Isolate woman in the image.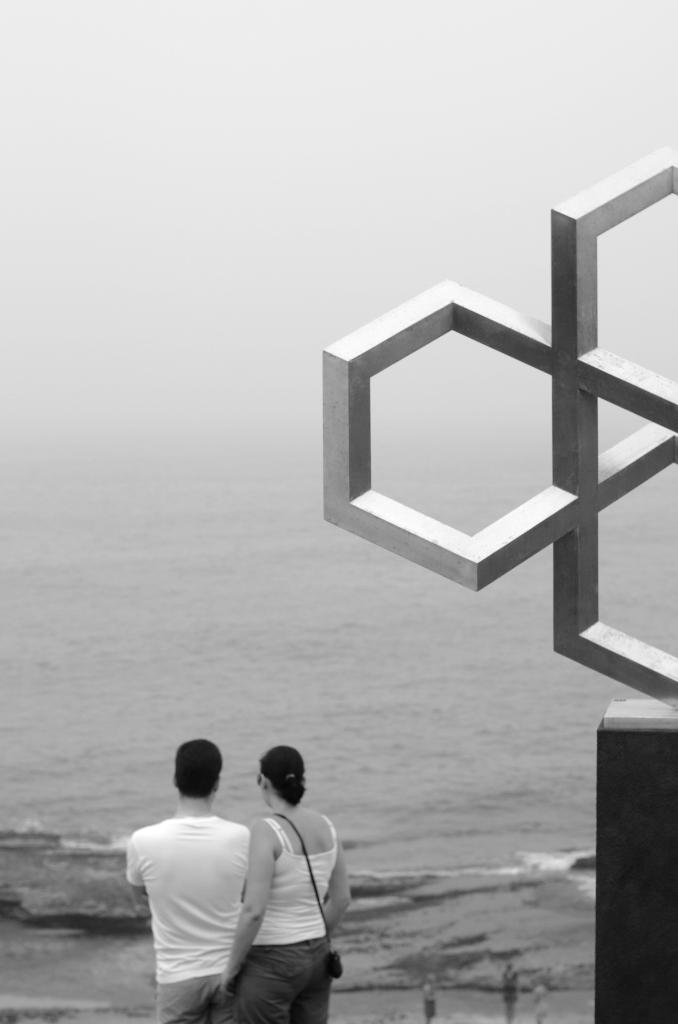
Isolated region: 223,714,339,1023.
